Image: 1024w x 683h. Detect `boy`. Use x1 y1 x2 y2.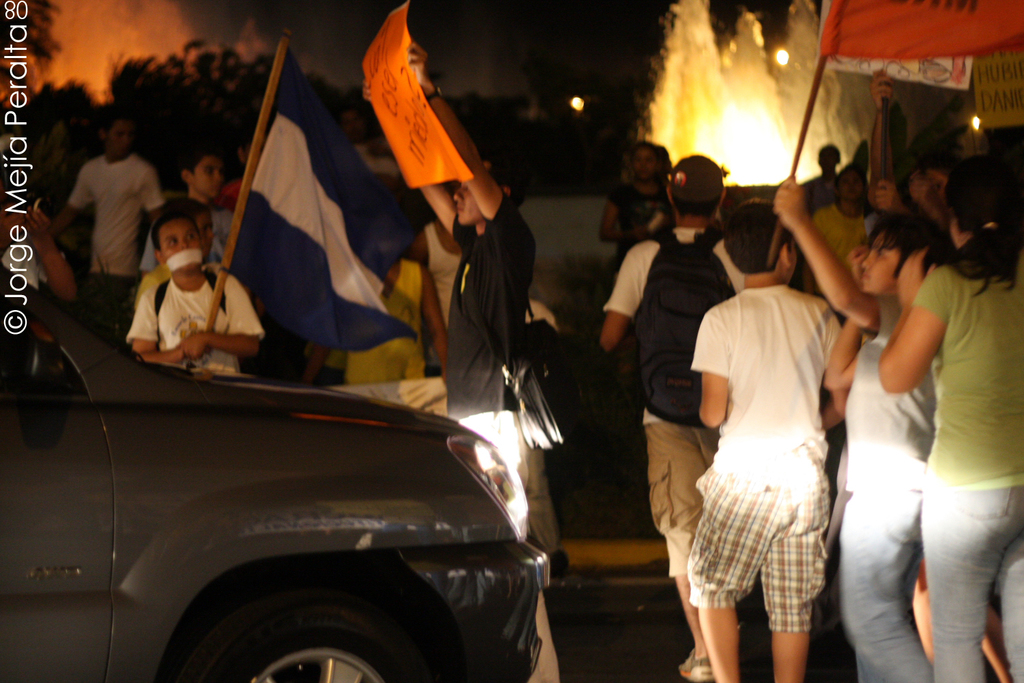
297 185 466 390.
